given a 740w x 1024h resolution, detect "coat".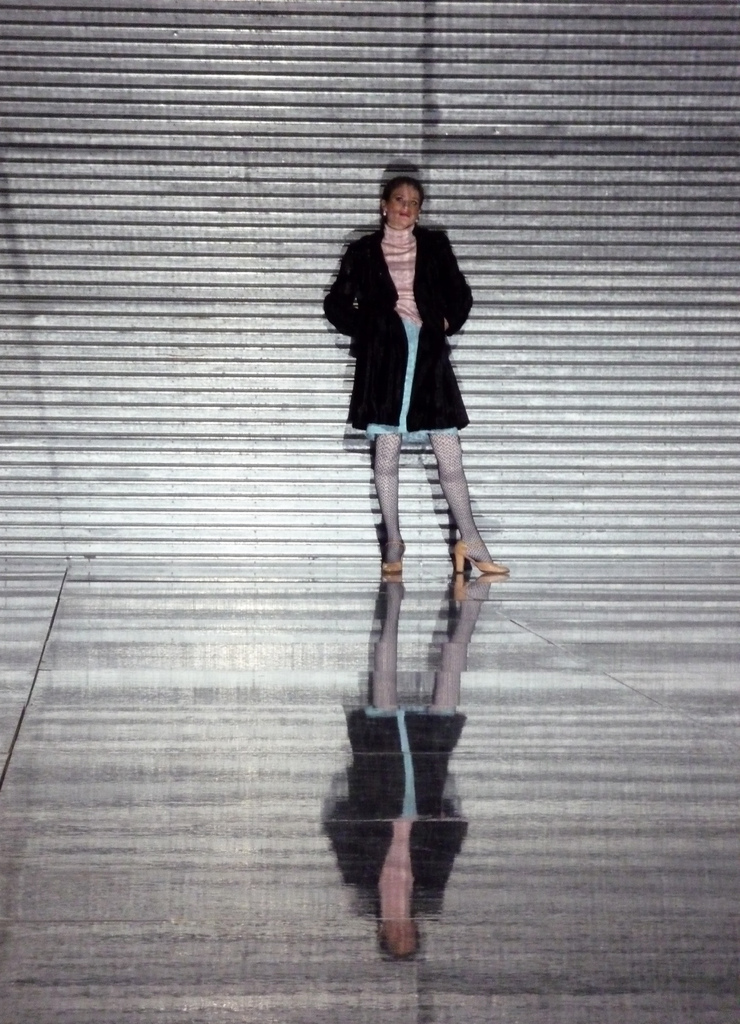
<box>332,175,485,429</box>.
